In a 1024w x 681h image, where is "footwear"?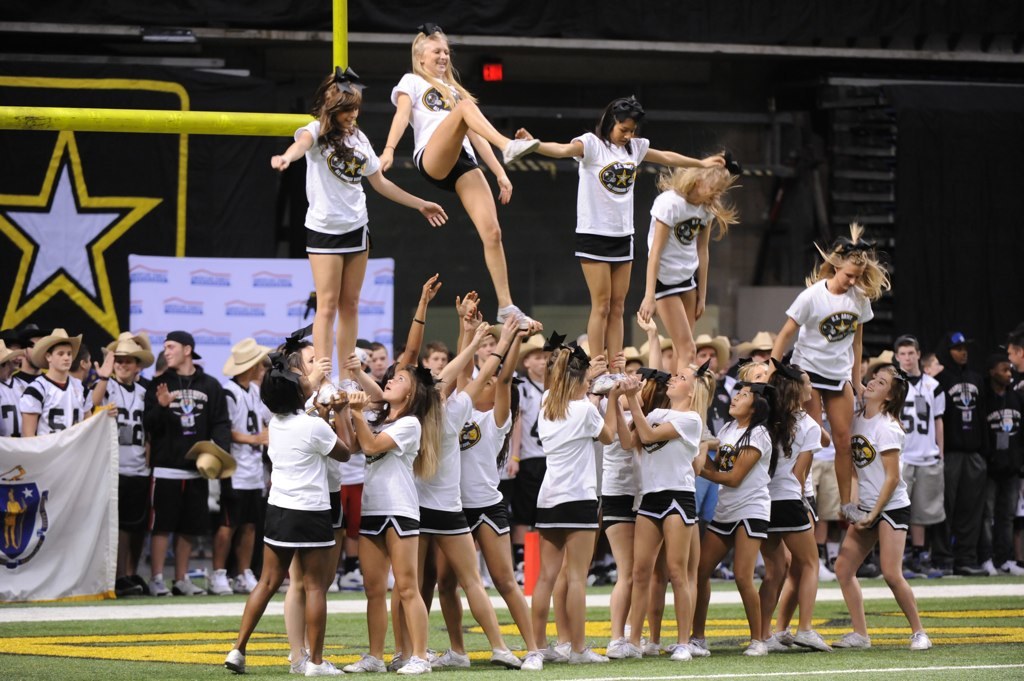
locate(501, 137, 543, 164).
